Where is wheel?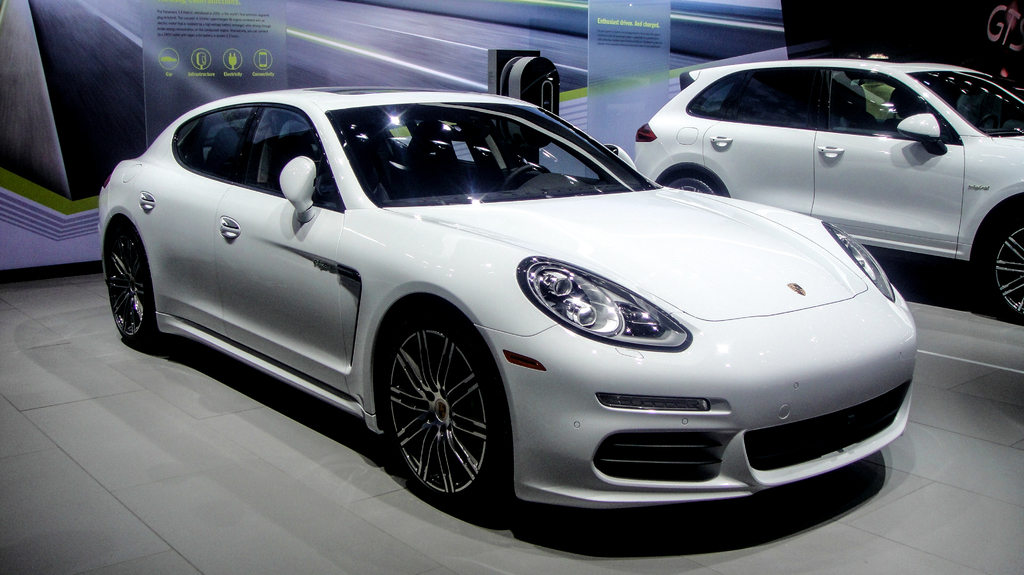
371 303 495 497.
